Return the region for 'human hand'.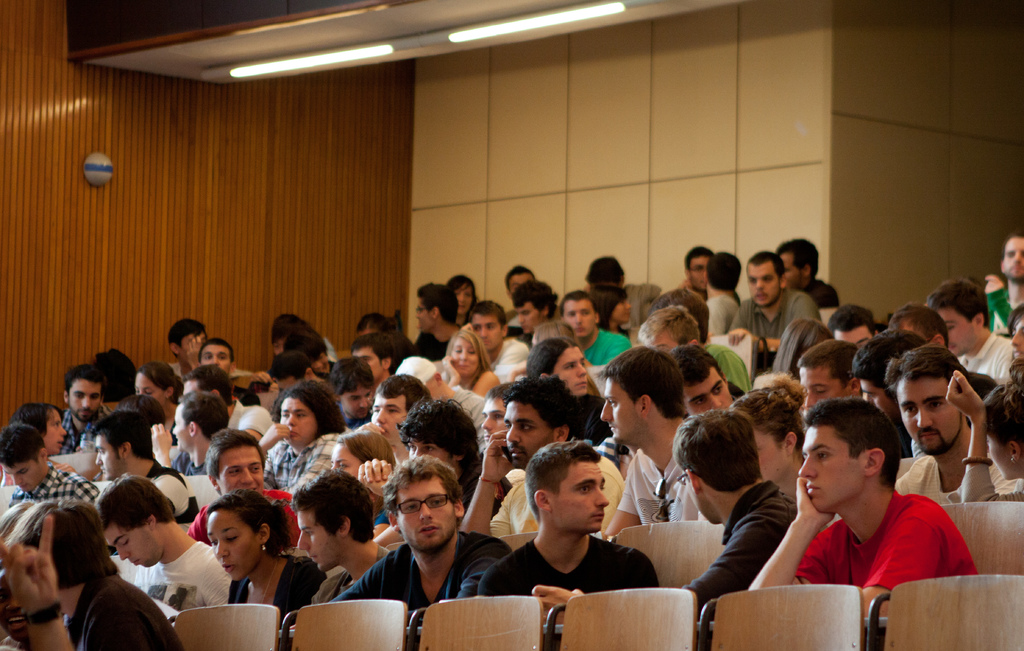
box=[52, 462, 77, 472].
